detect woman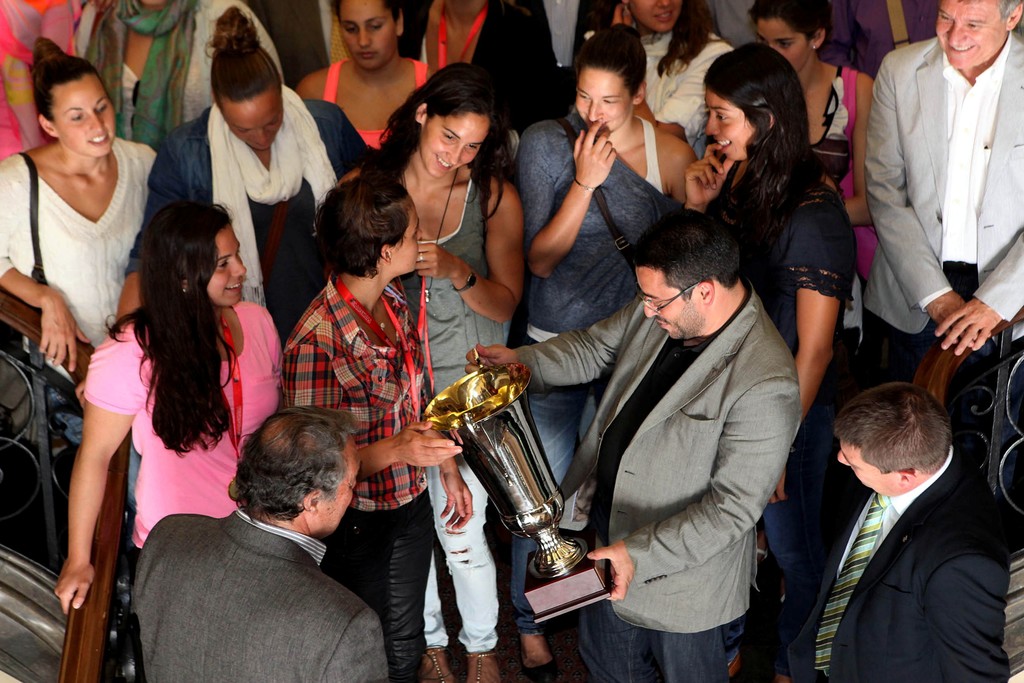
box=[76, 0, 289, 146]
